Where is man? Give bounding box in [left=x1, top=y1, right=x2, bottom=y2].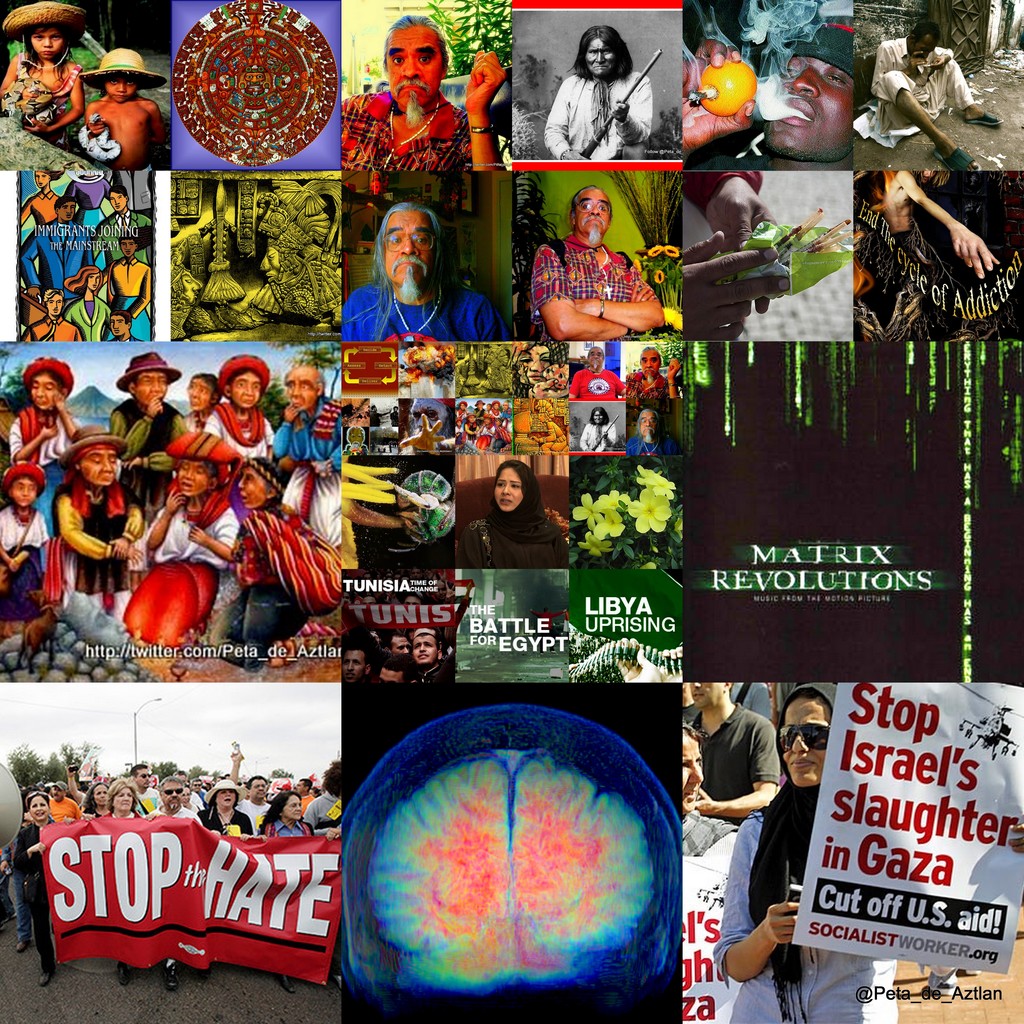
[left=95, top=186, right=155, bottom=266].
